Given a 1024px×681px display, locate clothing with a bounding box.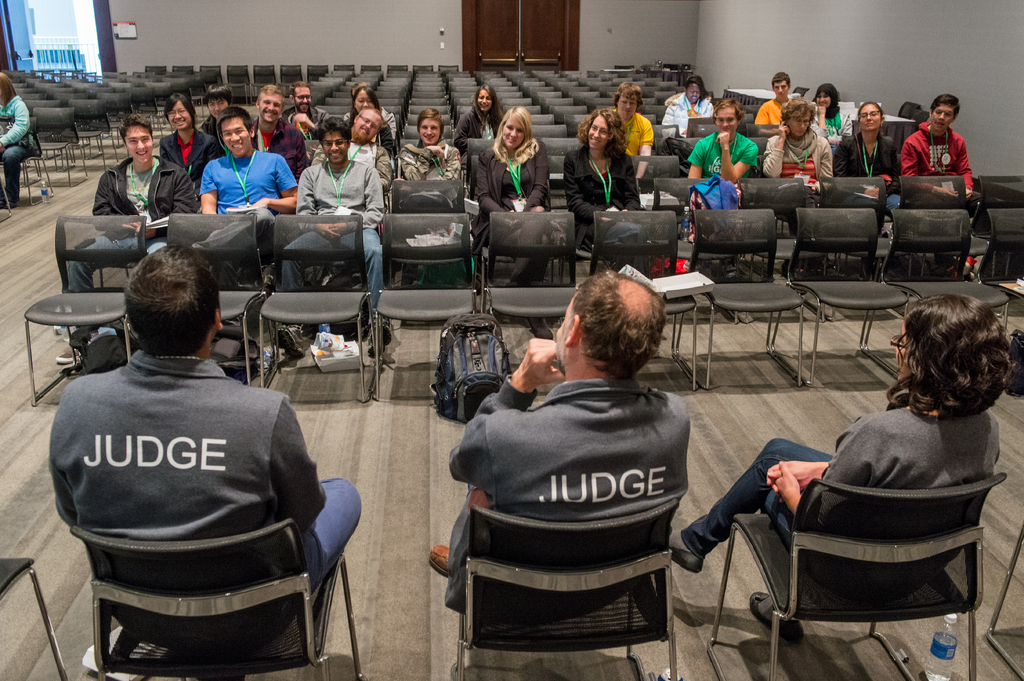
Located: left=53, top=354, right=356, bottom=650.
